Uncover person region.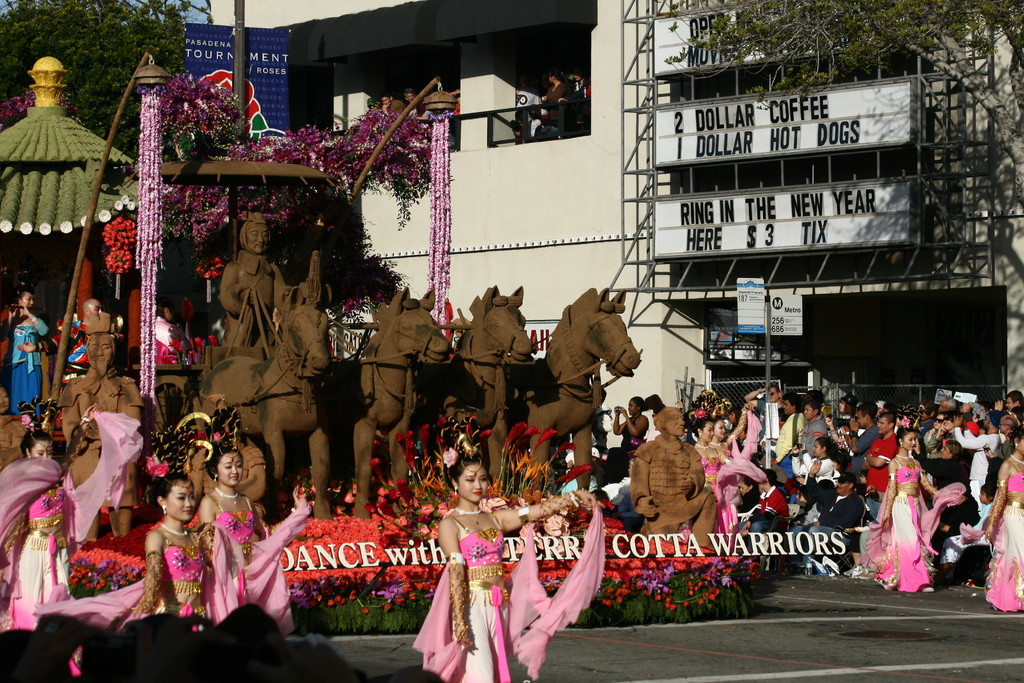
Uncovered: (left=435, top=445, right=602, bottom=682).
